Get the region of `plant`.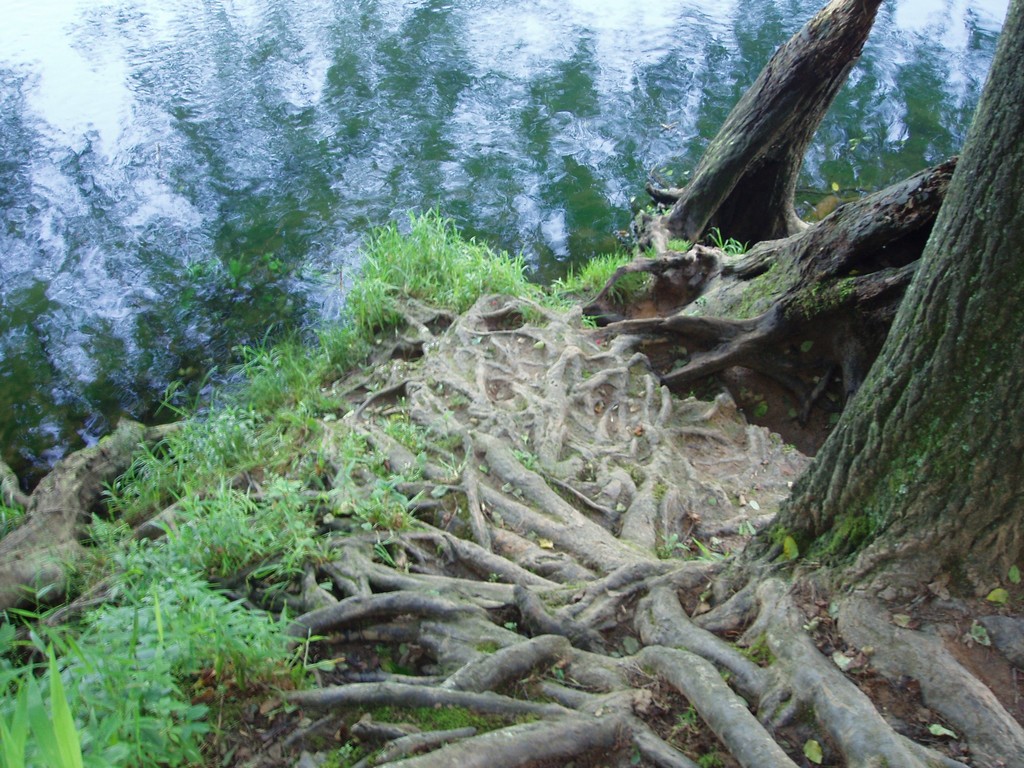
673,230,706,250.
